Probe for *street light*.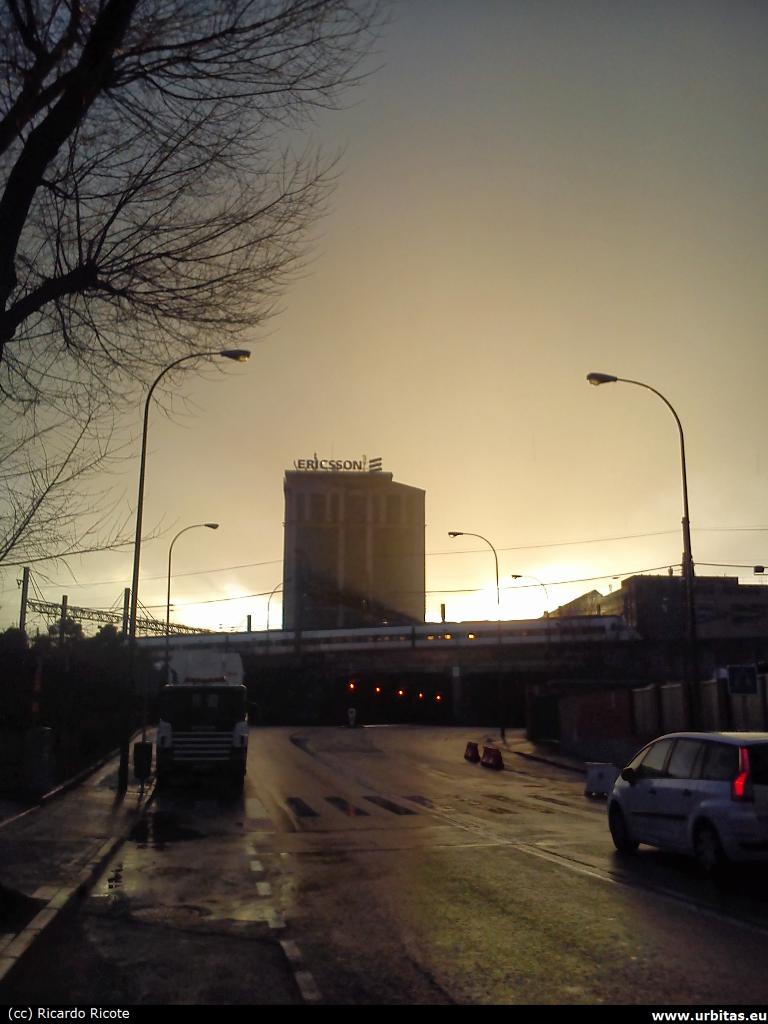
Probe result: (585,372,696,722).
